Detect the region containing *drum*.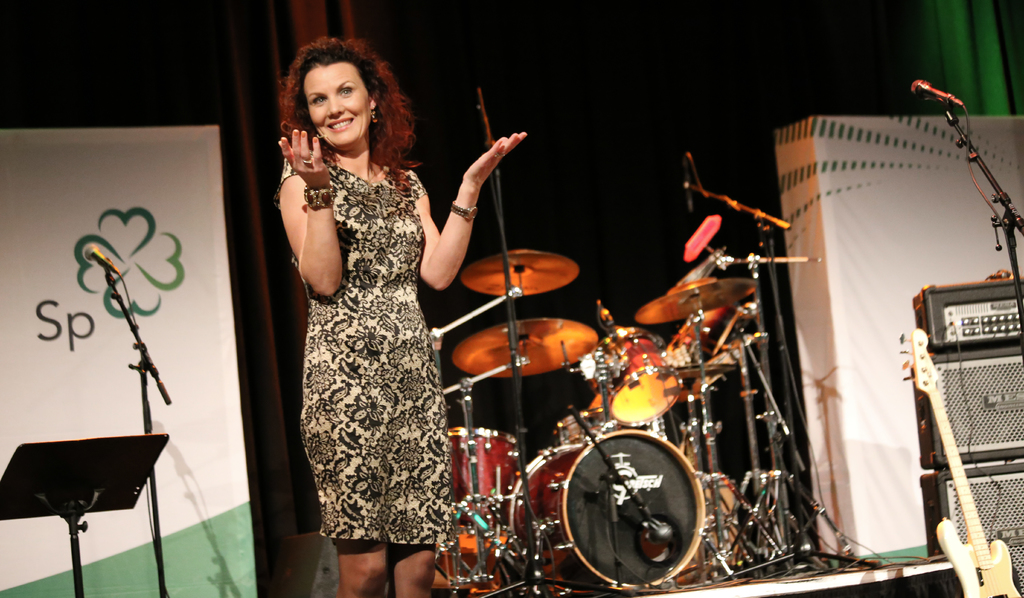
Rect(584, 327, 683, 425).
